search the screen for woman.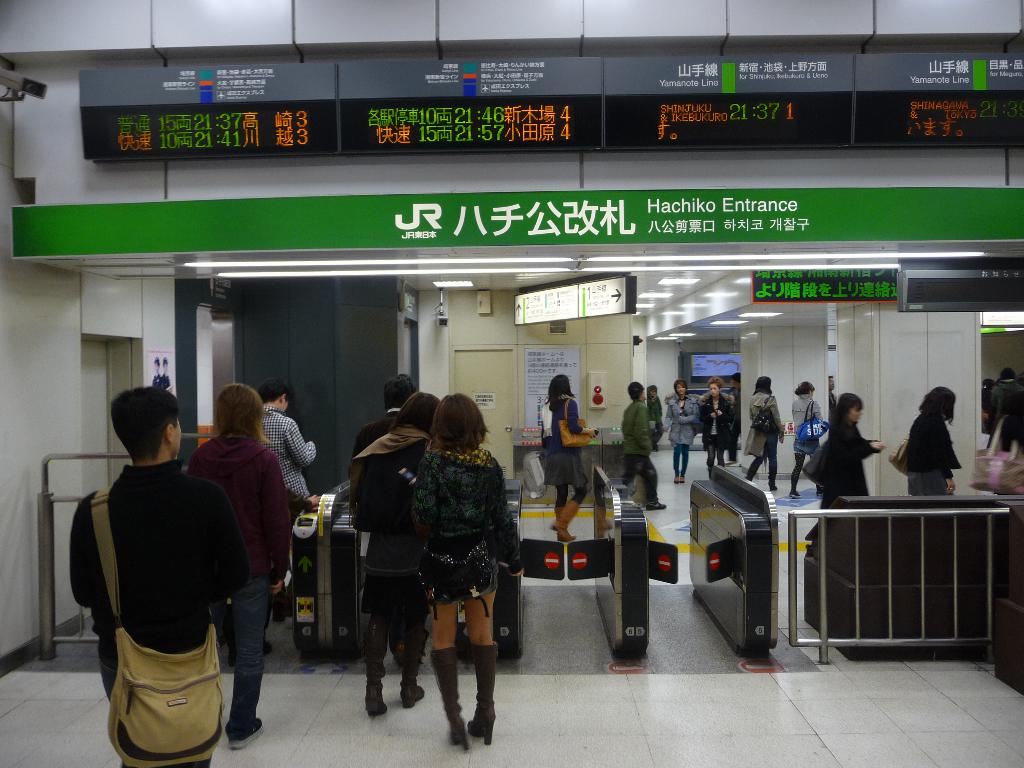
Found at <bbox>743, 375, 784, 490</bbox>.
